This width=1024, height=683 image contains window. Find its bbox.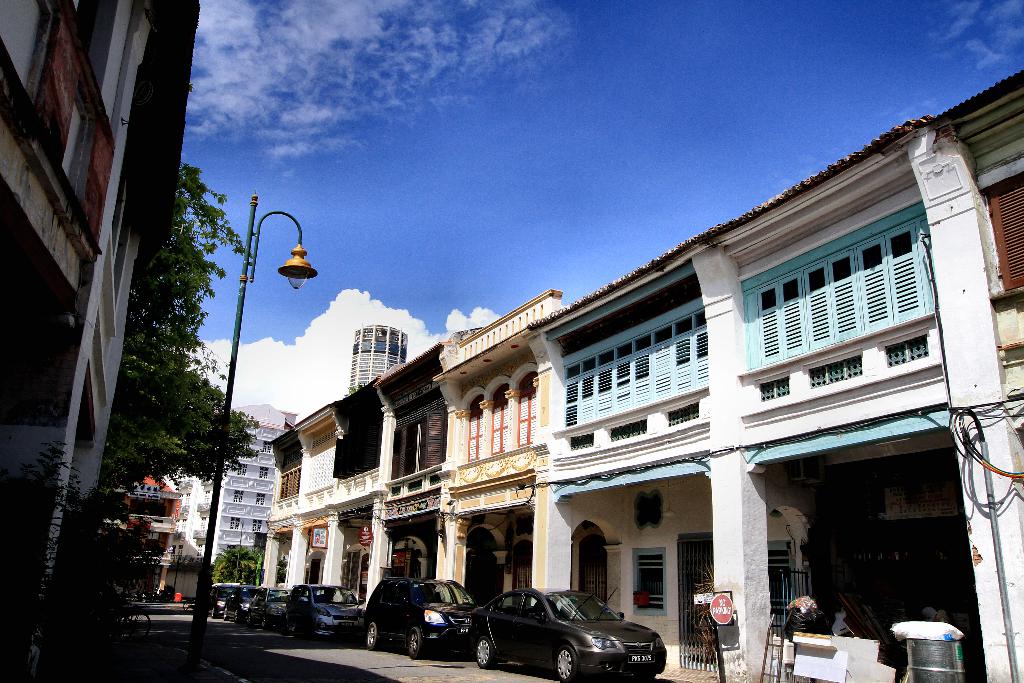
[left=196, top=545, right=204, bottom=557].
